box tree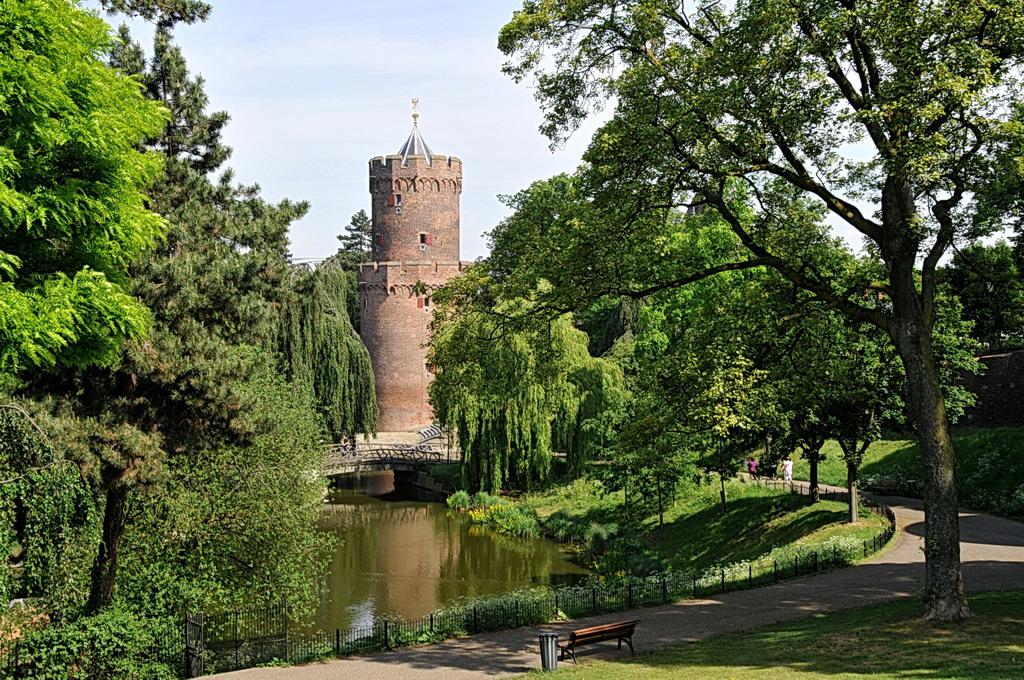
locate(0, 0, 167, 373)
